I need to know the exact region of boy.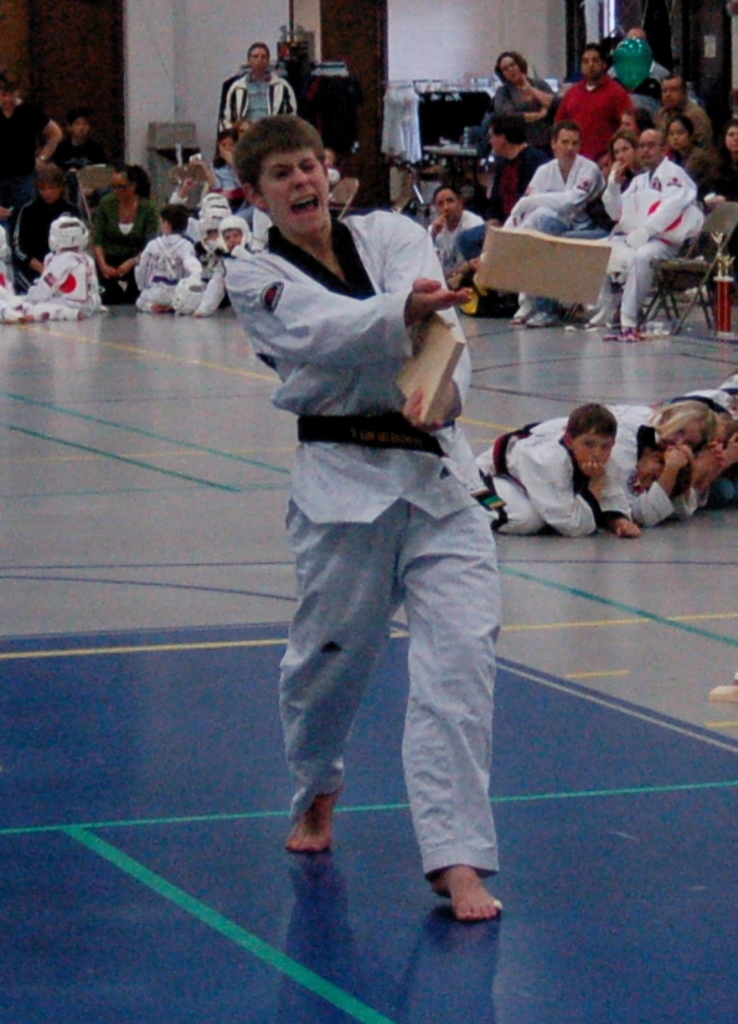
Region: select_region(476, 403, 640, 534).
